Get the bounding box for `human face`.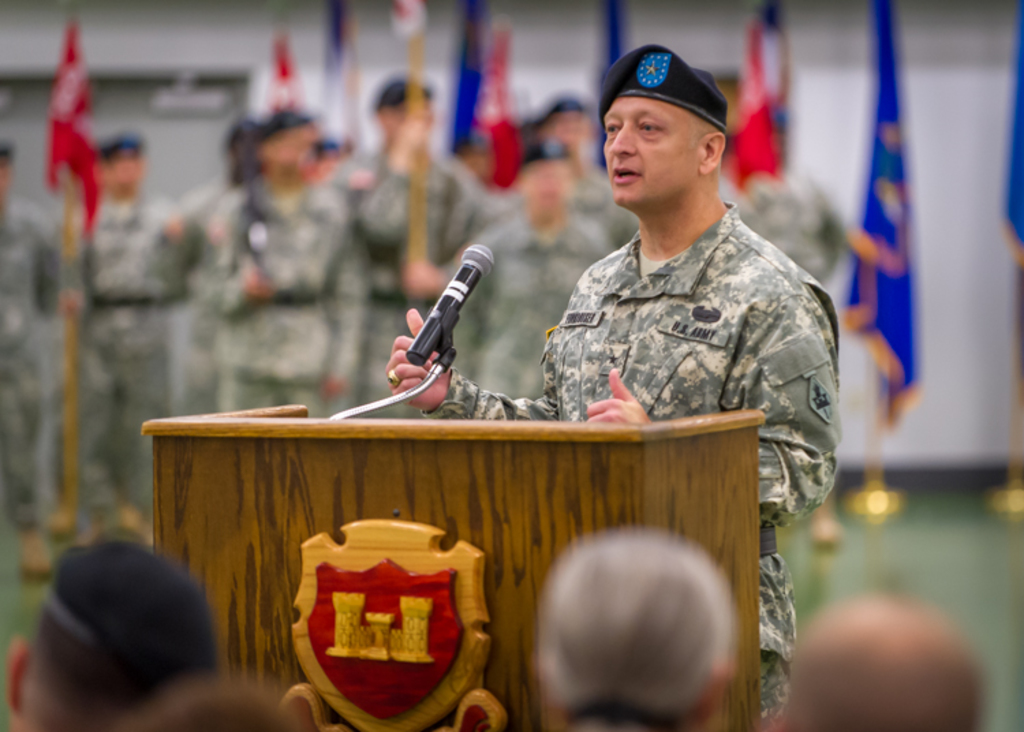
[left=602, top=94, right=694, bottom=205].
